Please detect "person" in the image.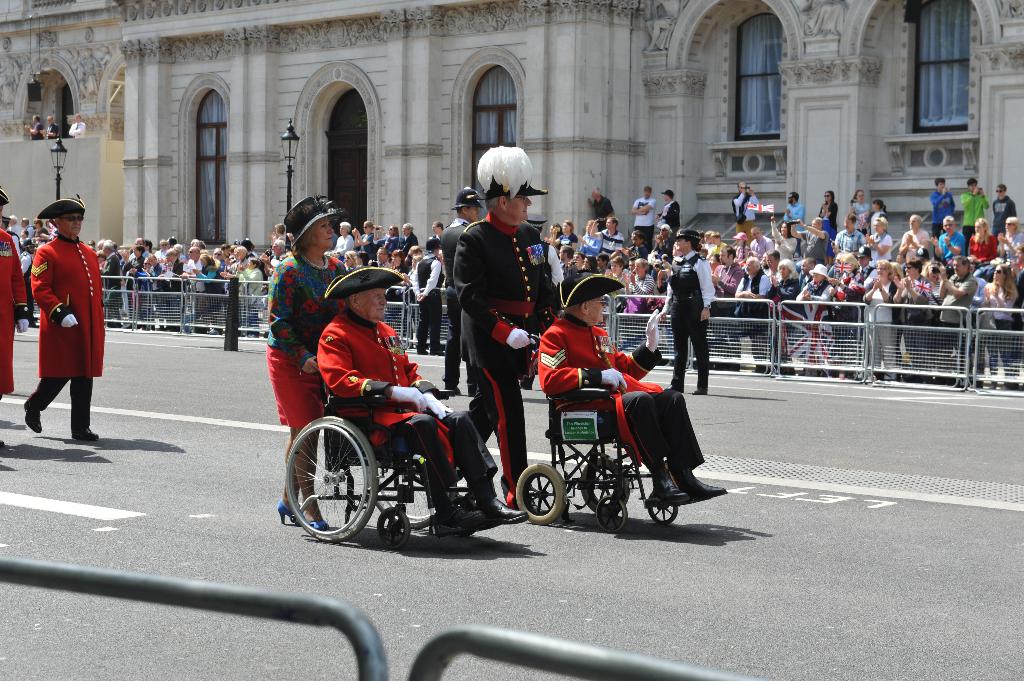
<region>538, 273, 728, 504</region>.
